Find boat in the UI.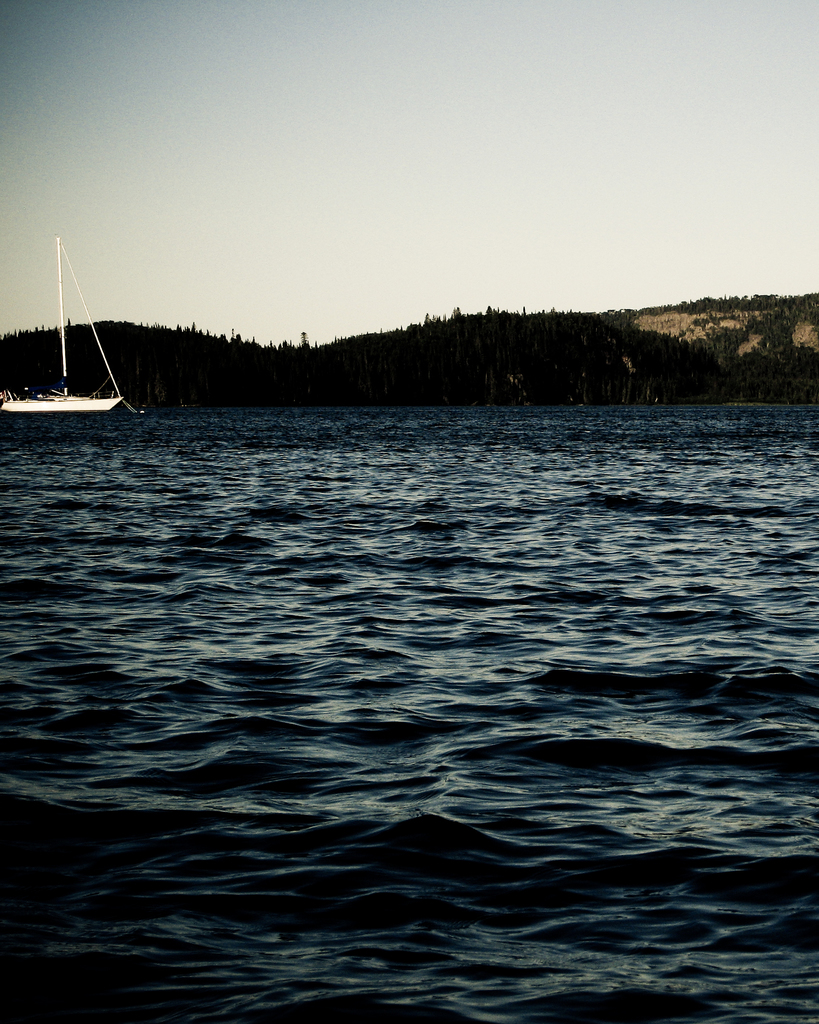
UI element at x1=4 y1=235 x2=140 y2=428.
